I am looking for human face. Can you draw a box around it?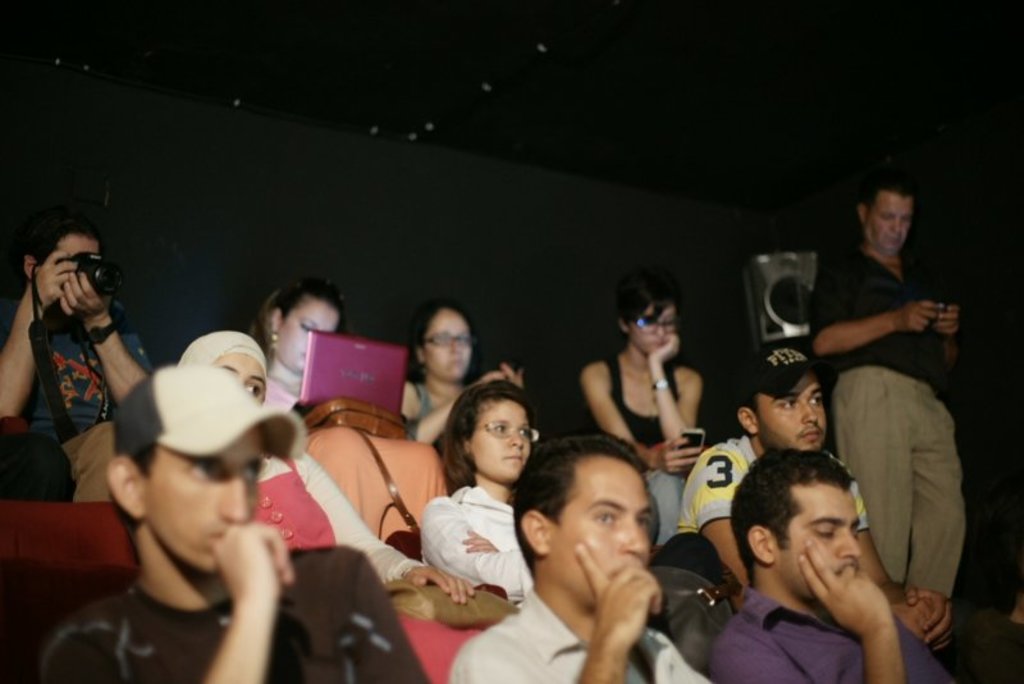
Sure, the bounding box is {"left": 637, "top": 305, "right": 680, "bottom": 351}.
